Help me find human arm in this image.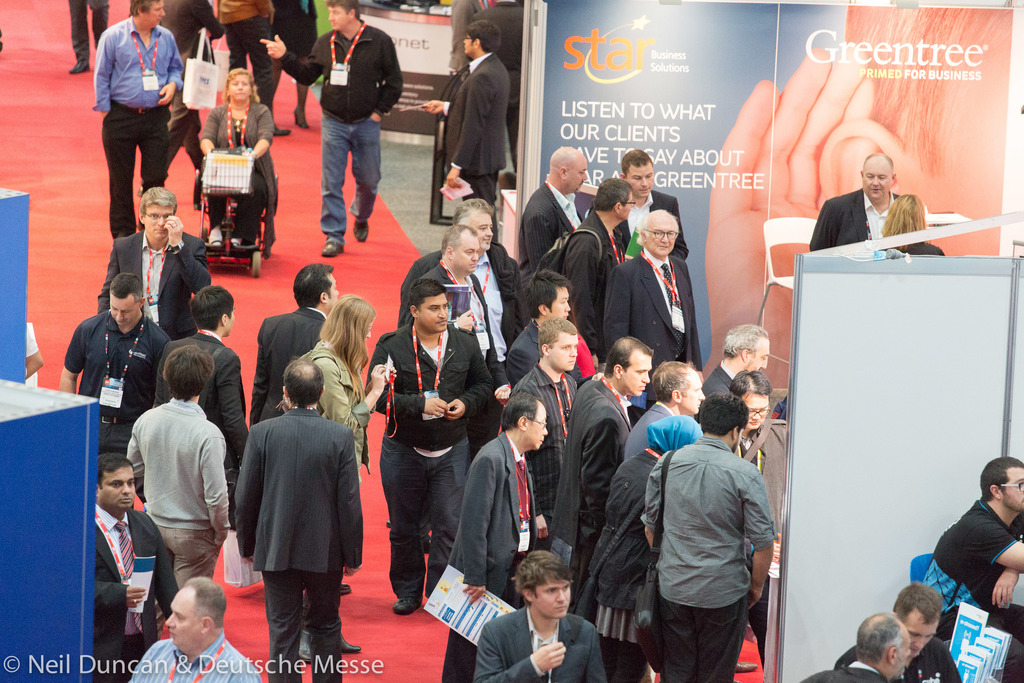
Found it: BBox(91, 22, 122, 121).
